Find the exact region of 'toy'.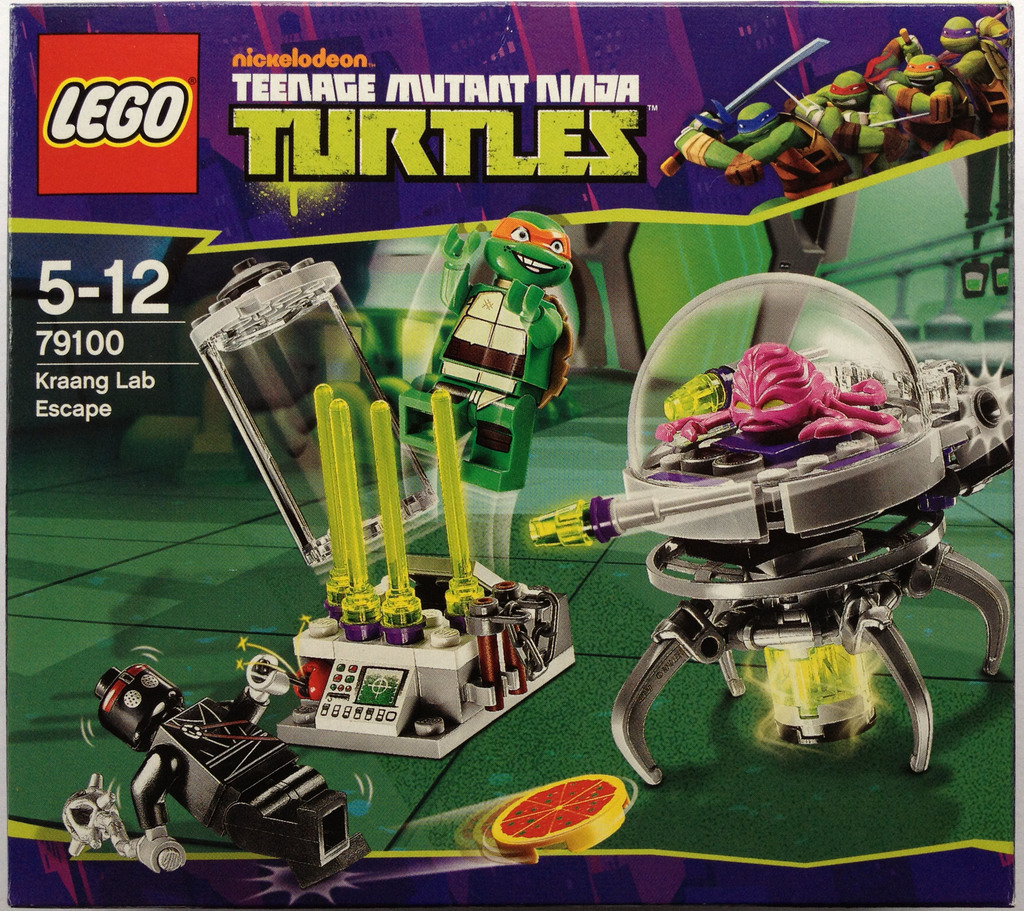
Exact region: detection(374, 192, 597, 506).
